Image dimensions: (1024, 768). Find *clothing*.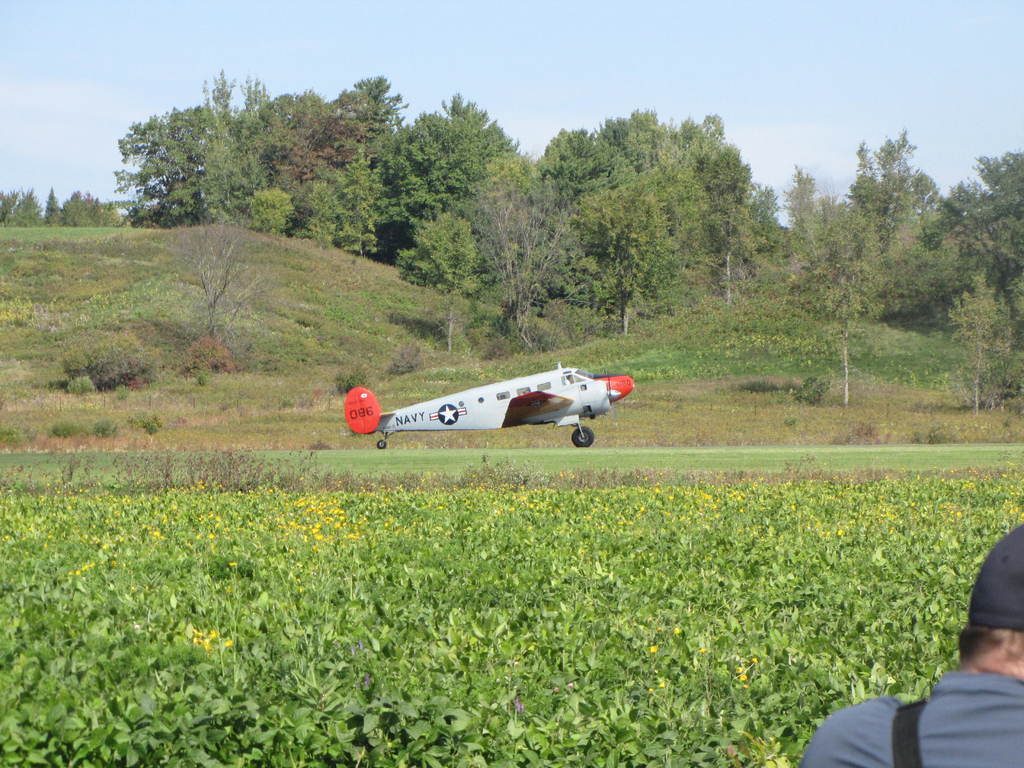
(802, 661, 1023, 767).
